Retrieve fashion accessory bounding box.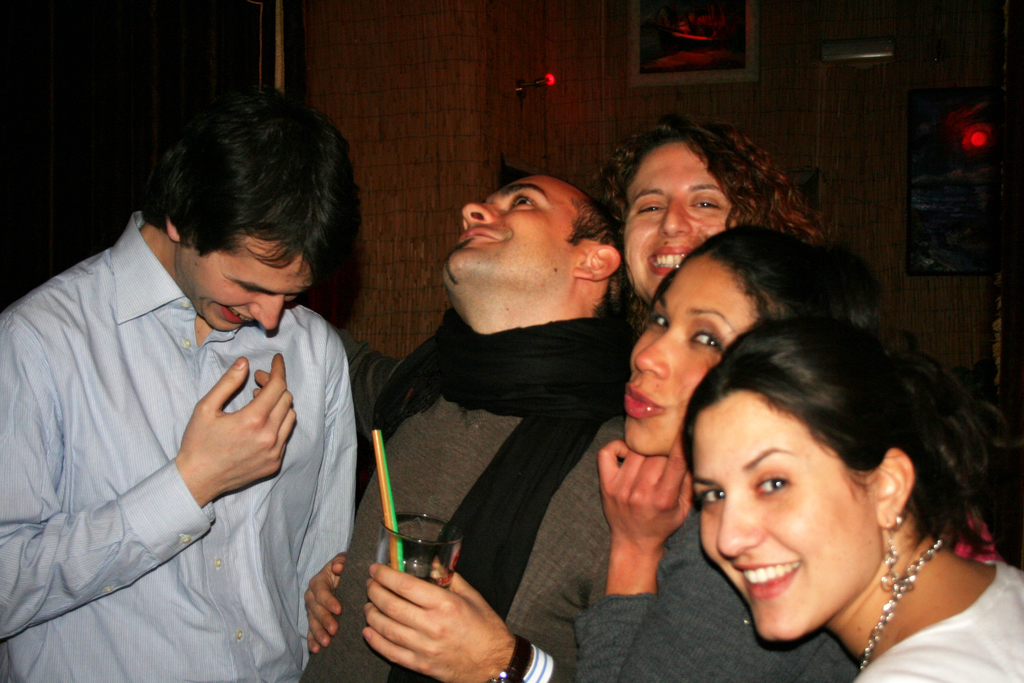
Bounding box: (878,516,899,593).
